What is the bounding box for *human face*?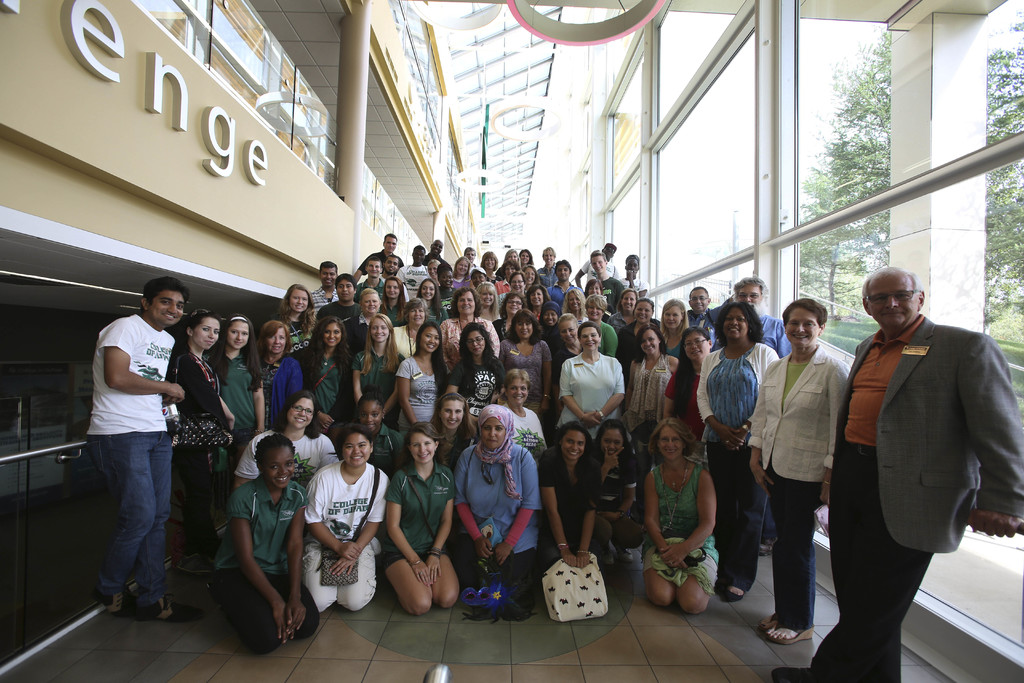
<box>412,426,429,463</box>.
